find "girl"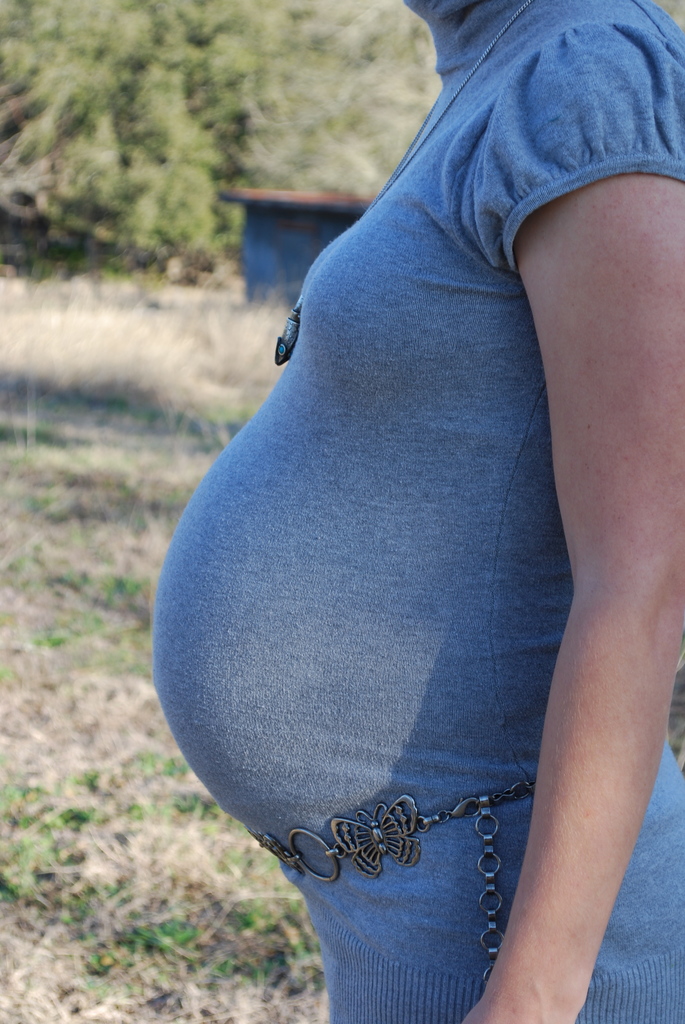
crop(149, 0, 682, 1023)
